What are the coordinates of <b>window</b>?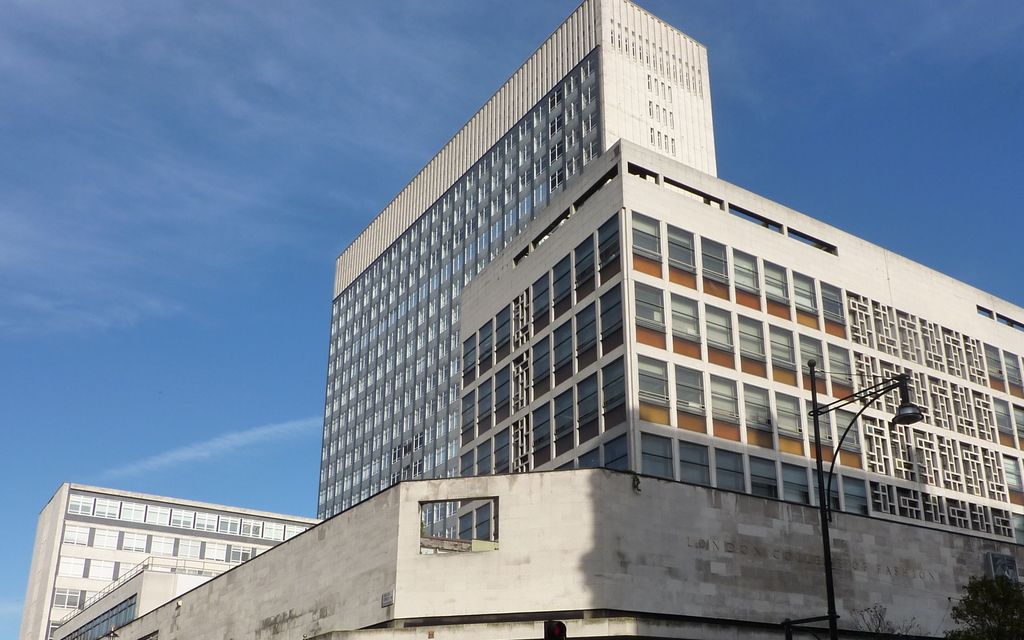
BBox(476, 377, 496, 431).
